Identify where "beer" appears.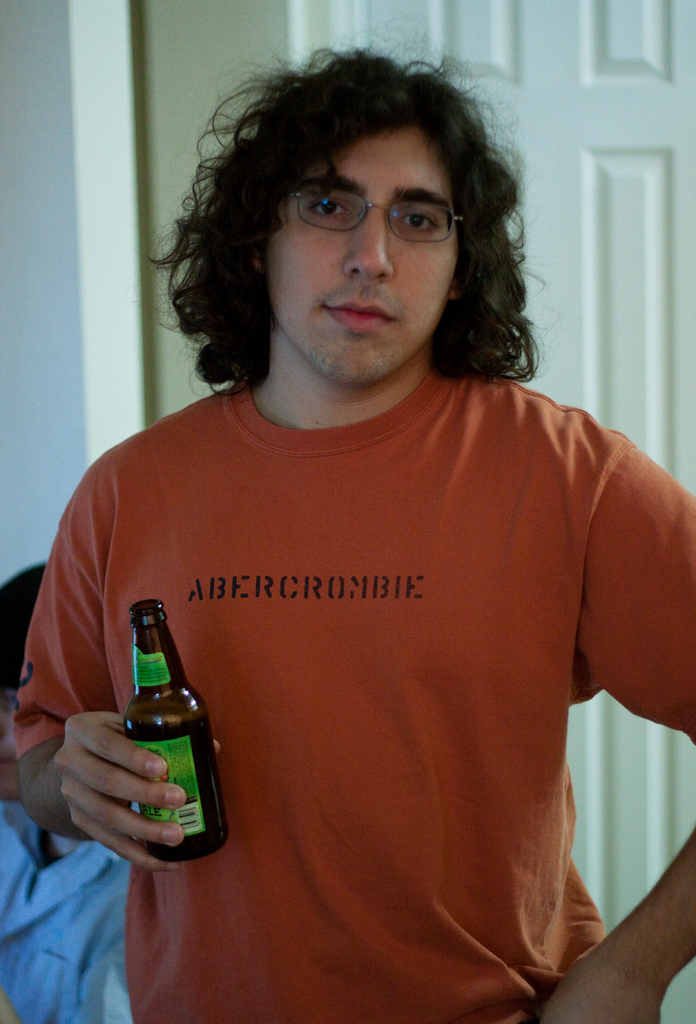
Appears at locate(120, 601, 230, 860).
